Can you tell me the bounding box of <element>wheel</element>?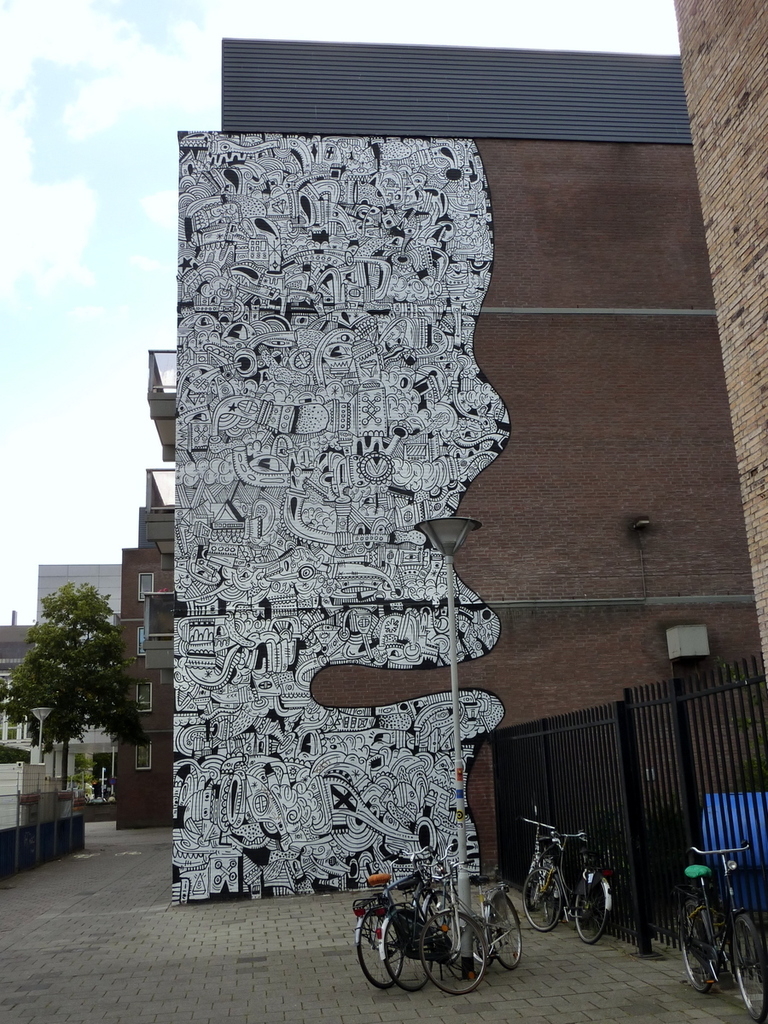
(x1=358, y1=910, x2=410, y2=997).
